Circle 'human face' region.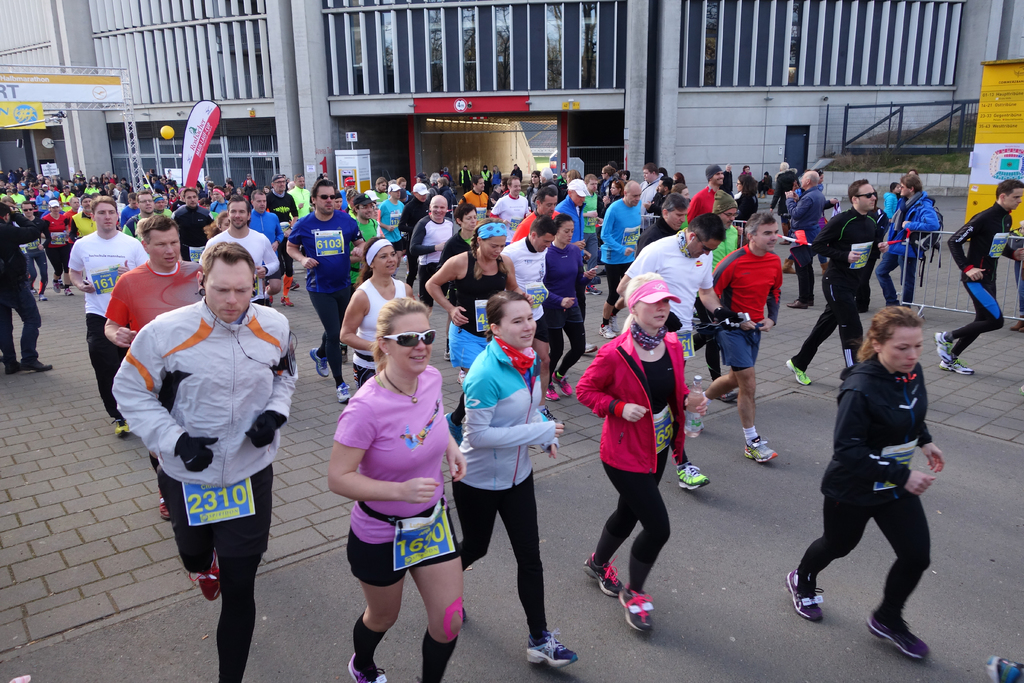
Region: [316,185,333,213].
